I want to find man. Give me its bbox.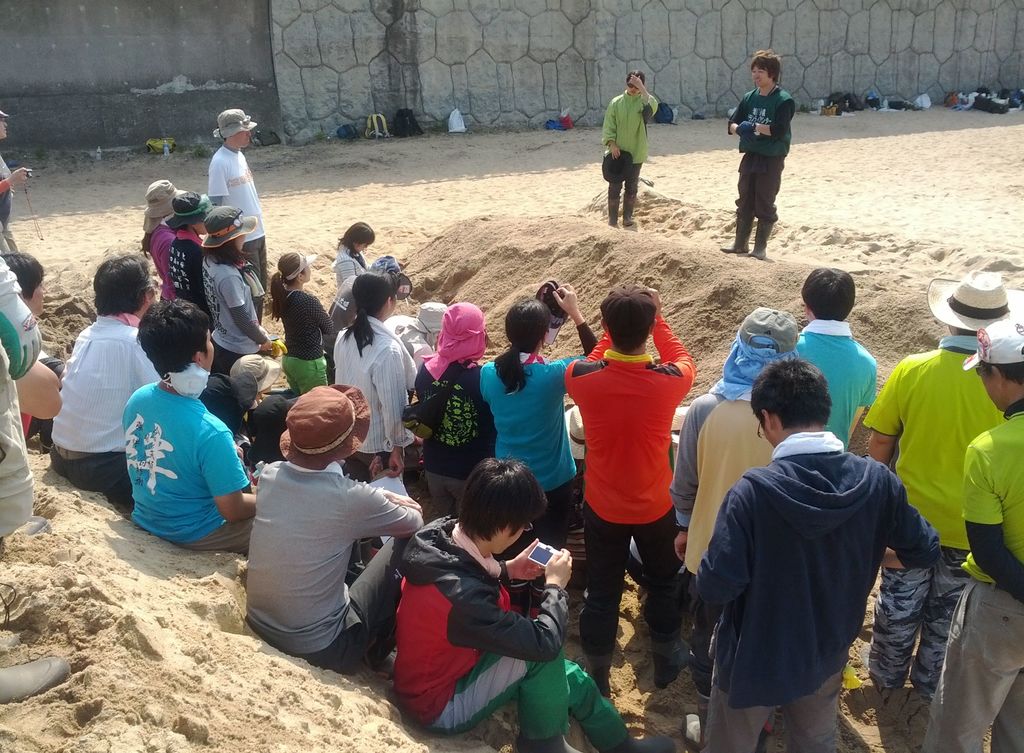
{"left": 562, "top": 284, "right": 691, "bottom": 690}.
